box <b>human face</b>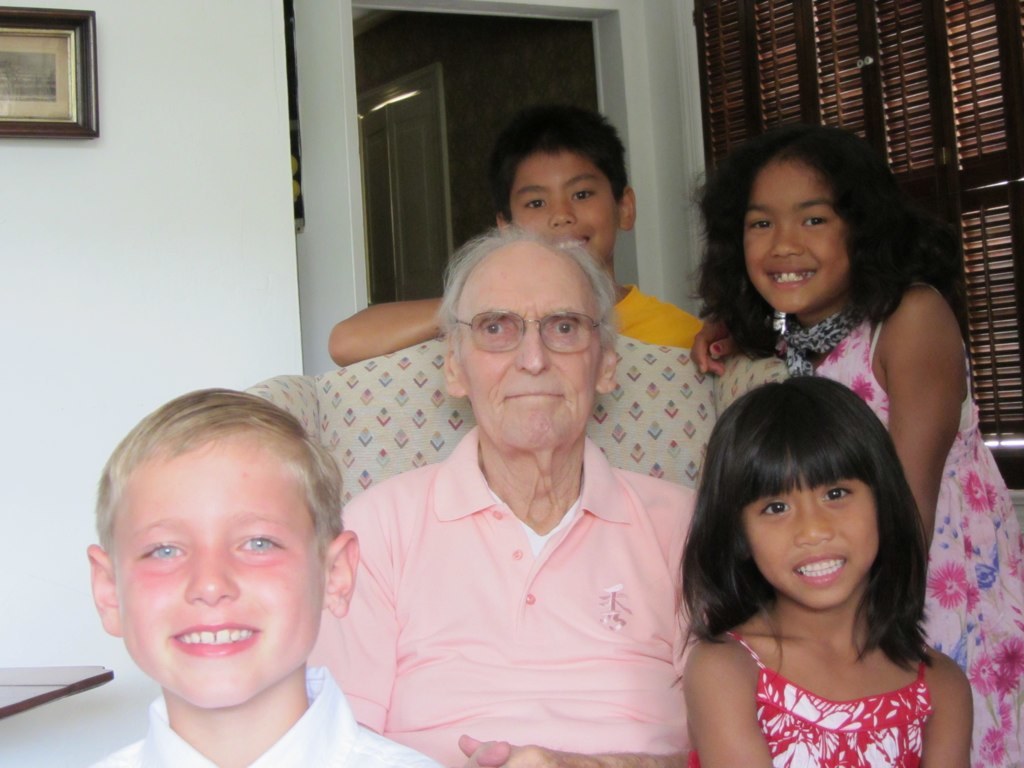
detection(745, 490, 874, 604)
